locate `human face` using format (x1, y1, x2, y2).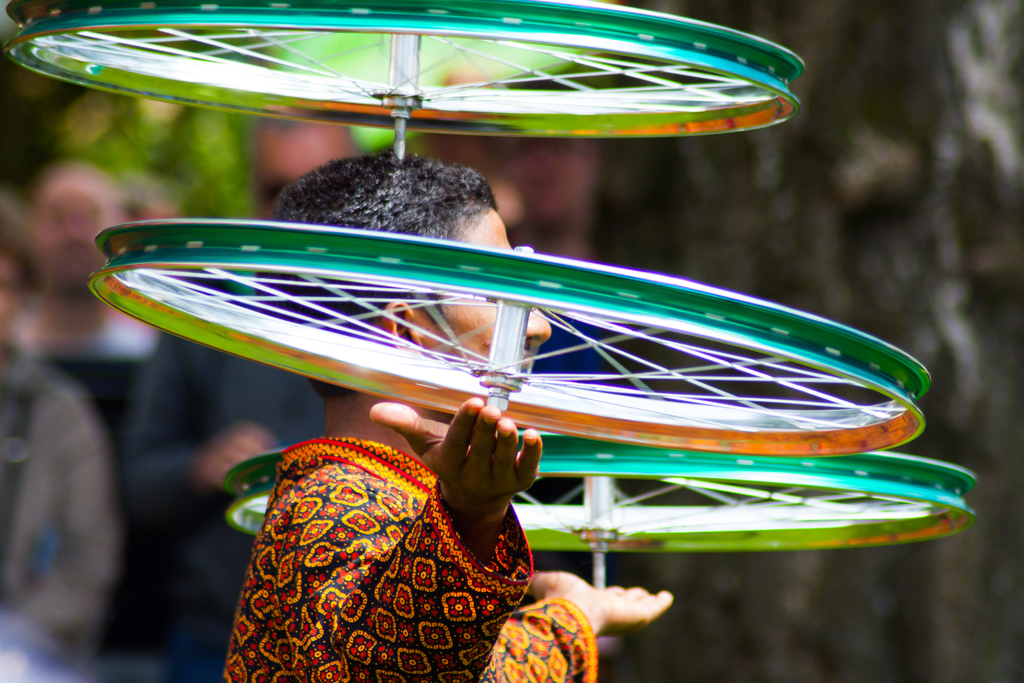
(426, 208, 552, 378).
